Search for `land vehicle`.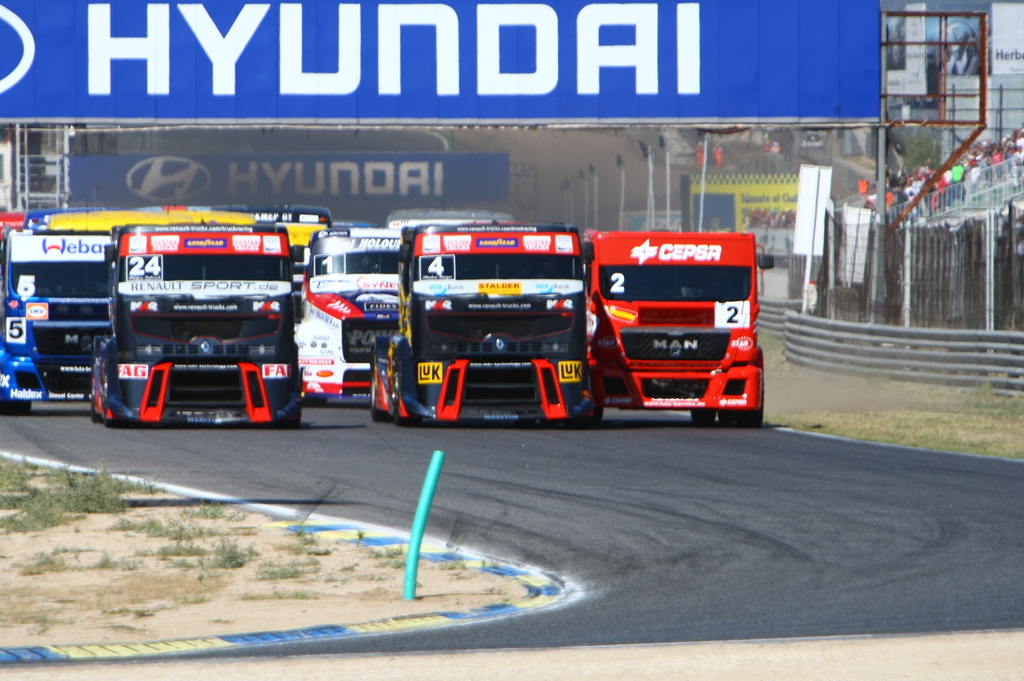
Found at BBox(293, 223, 405, 408).
